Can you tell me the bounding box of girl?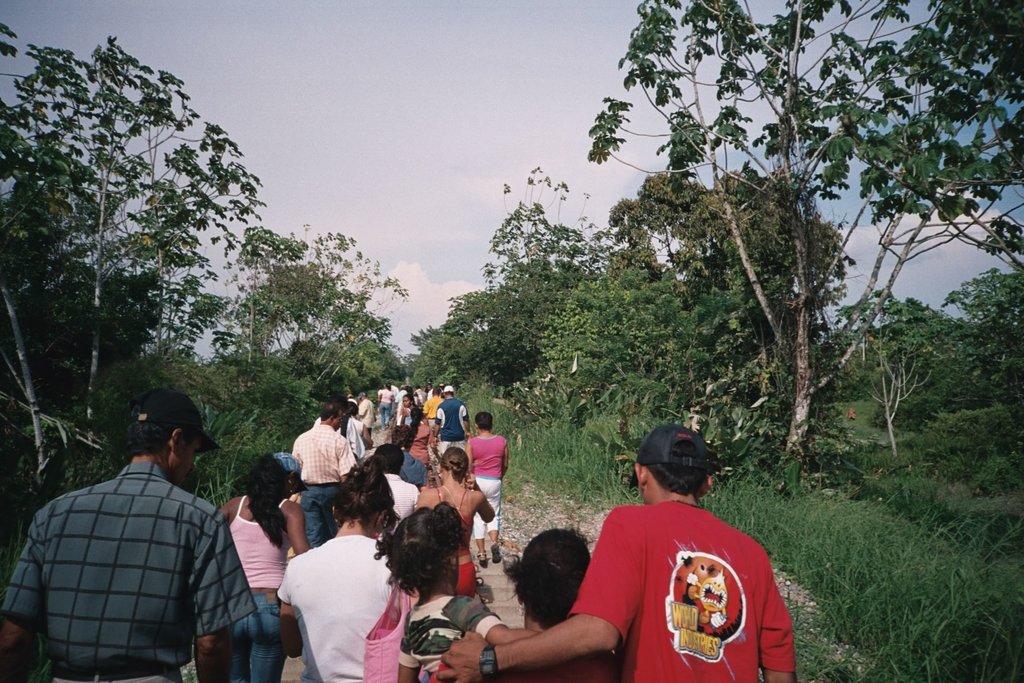
<region>394, 507, 539, 682</region>.
